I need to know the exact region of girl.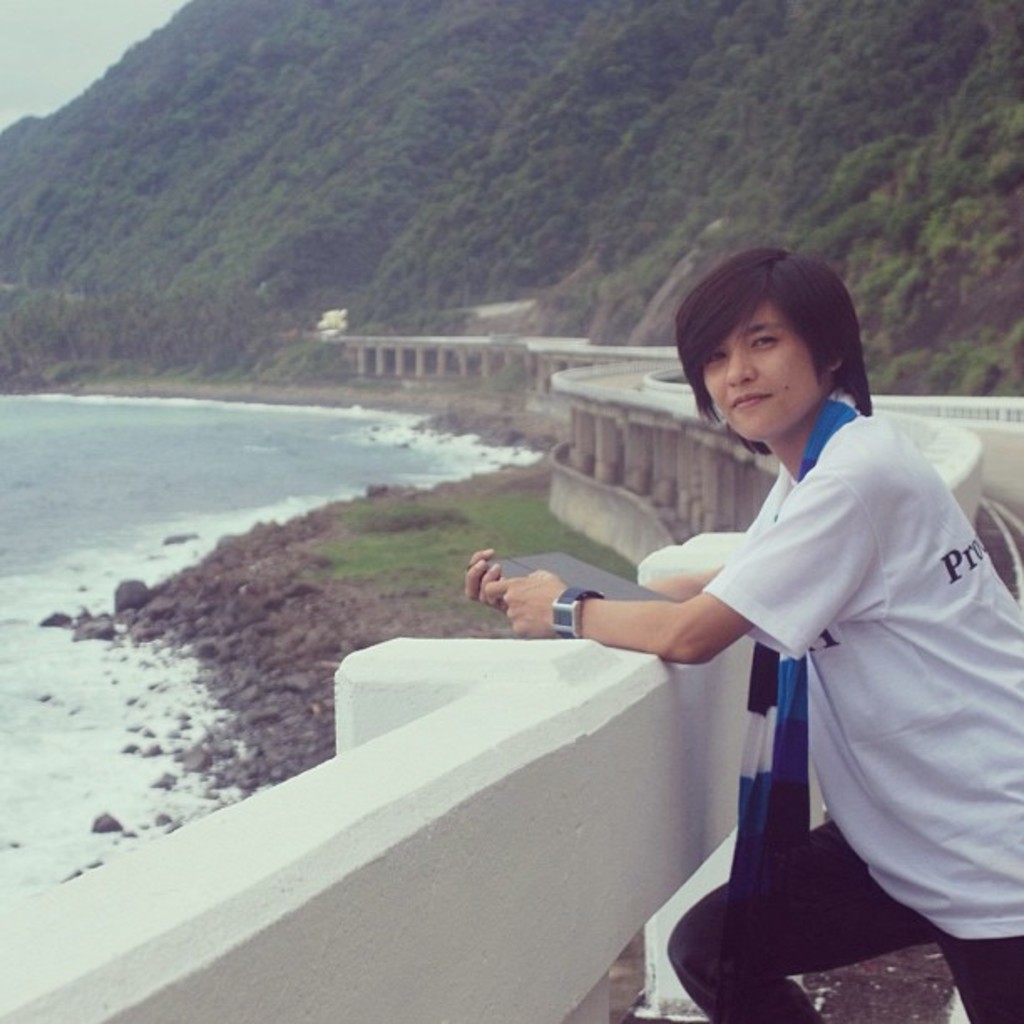
Region: <box>463,249,1022,1022</box>.
